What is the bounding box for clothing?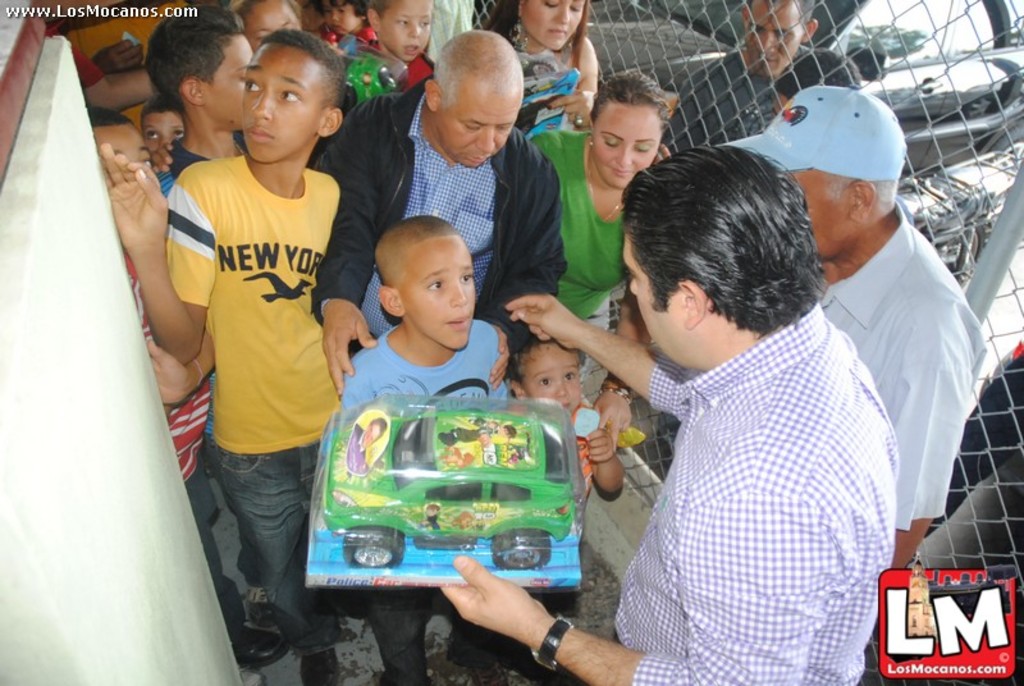
207:363:273:590.
